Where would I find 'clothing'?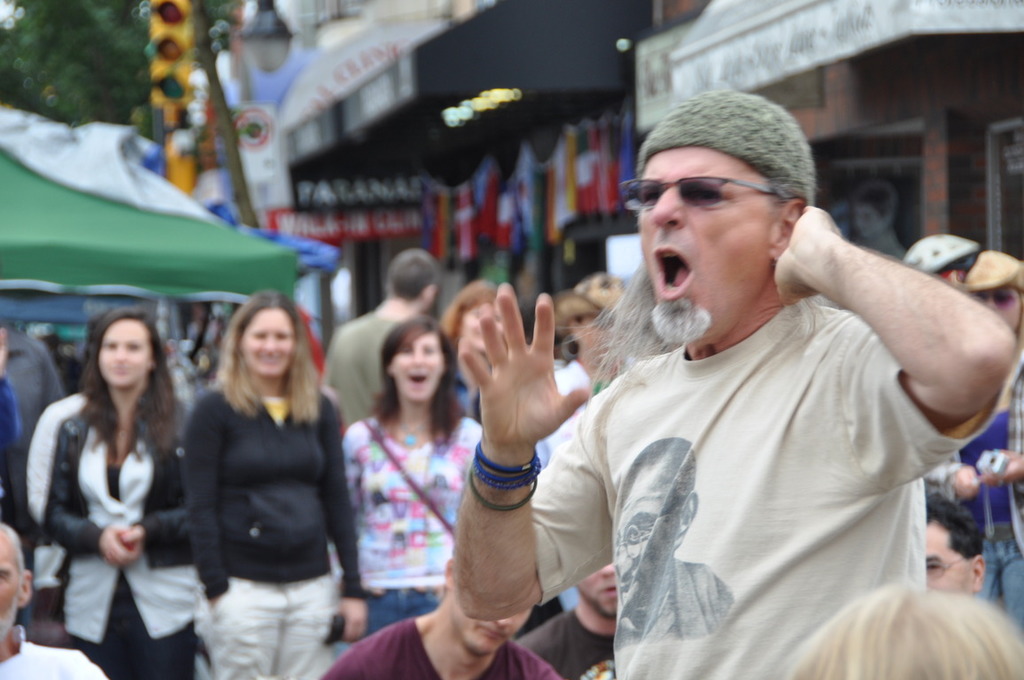
At box(1, 330, 69, 527).
